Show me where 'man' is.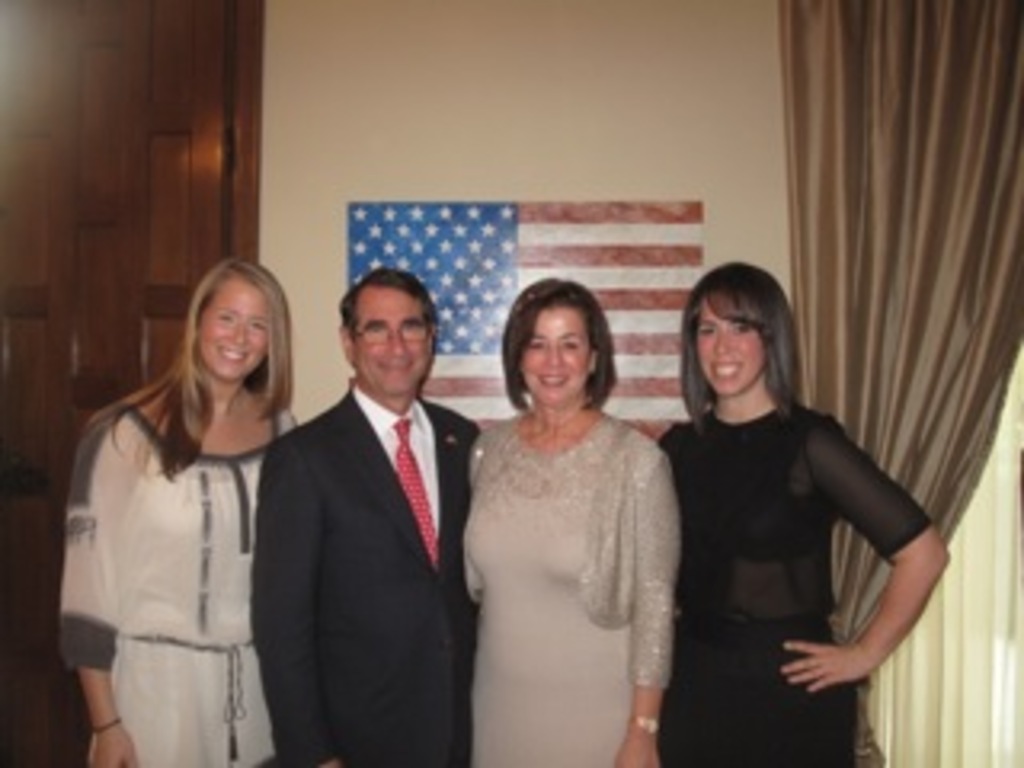
'man' is at crop(243, 272, 506, 765).
